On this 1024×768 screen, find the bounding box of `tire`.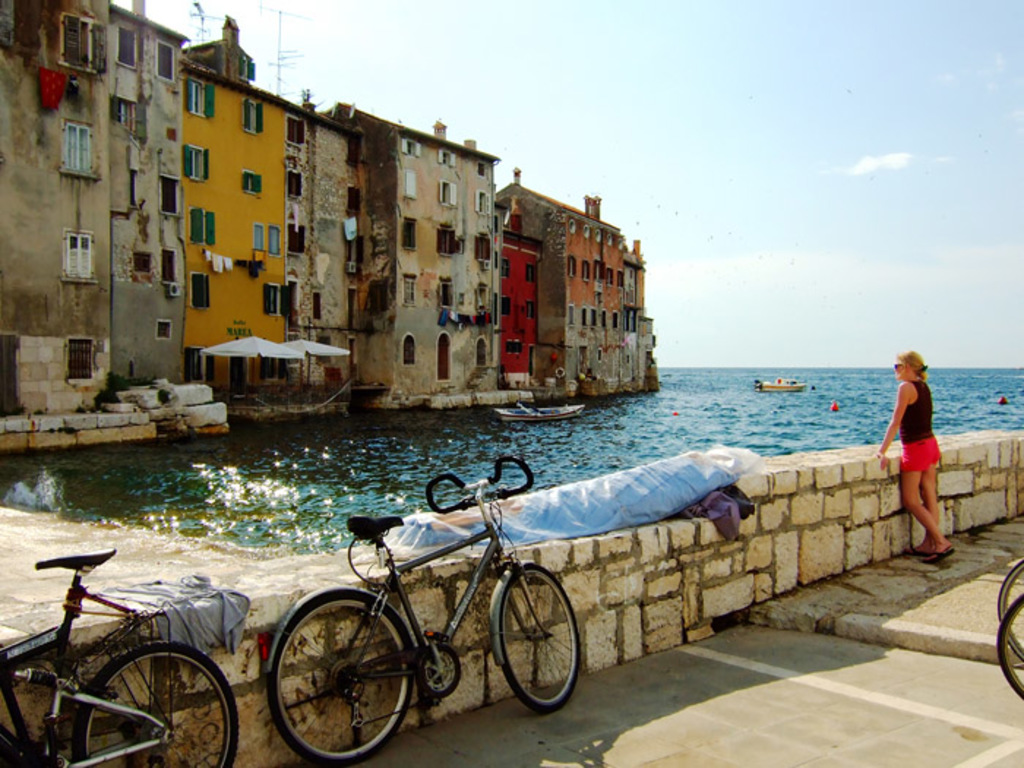
Bounding box: [left=993, top=560, right=1020, bottom=652].
